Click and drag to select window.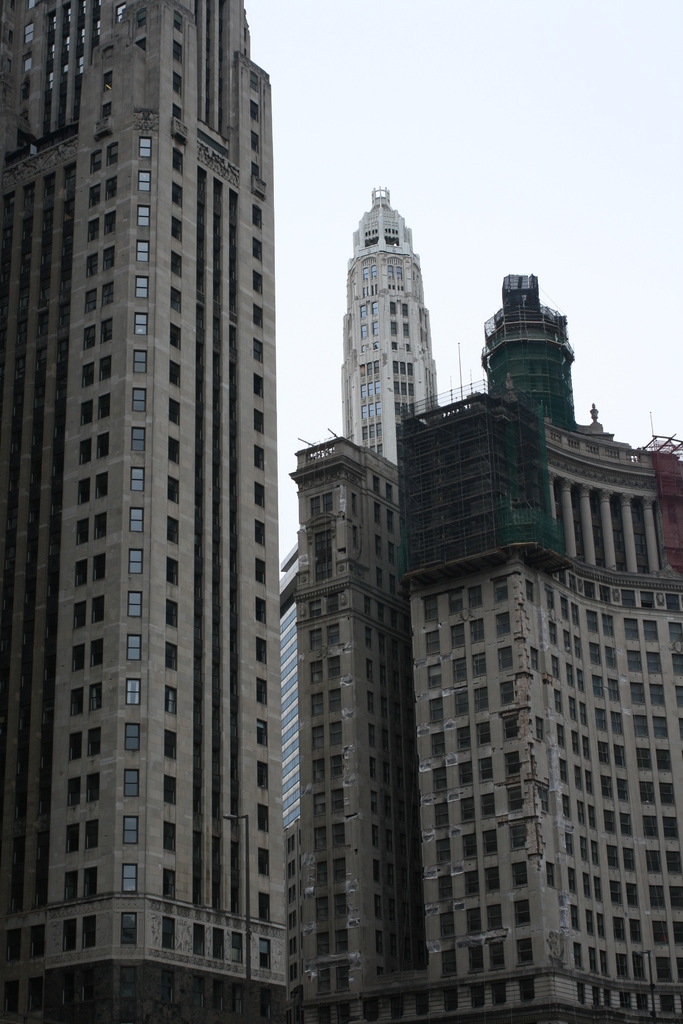
Selection: <bbox>564, 793, 575, 819</bbox>.
